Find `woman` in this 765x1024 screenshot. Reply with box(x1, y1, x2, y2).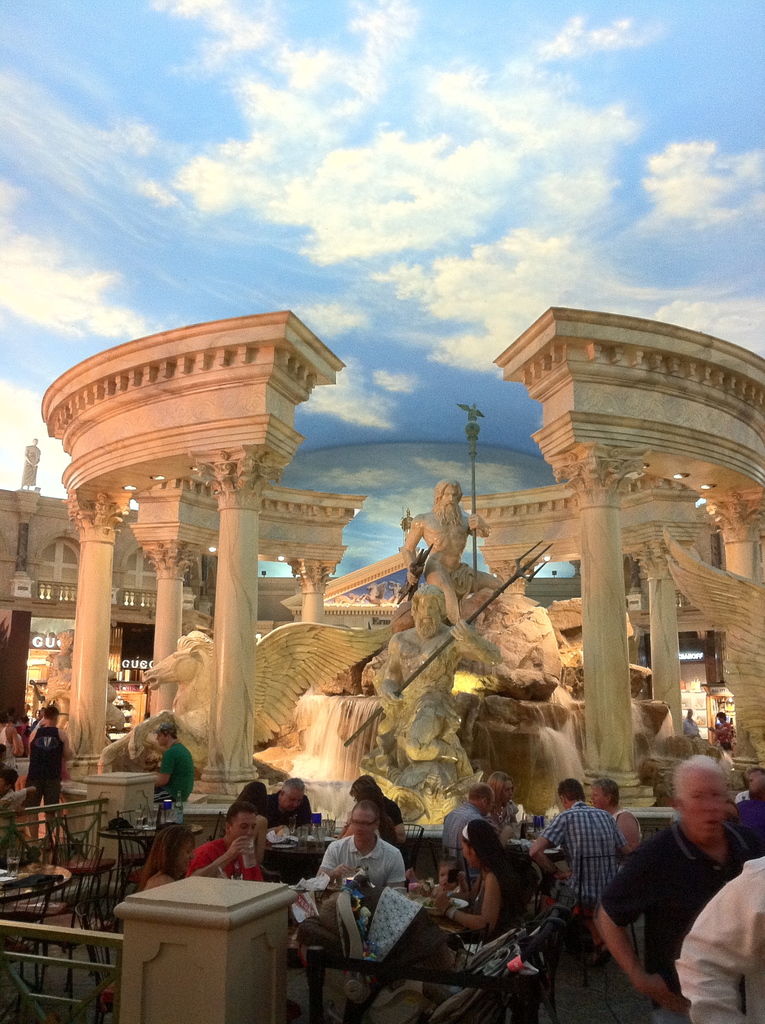
box(423, 819, 517, 963).
